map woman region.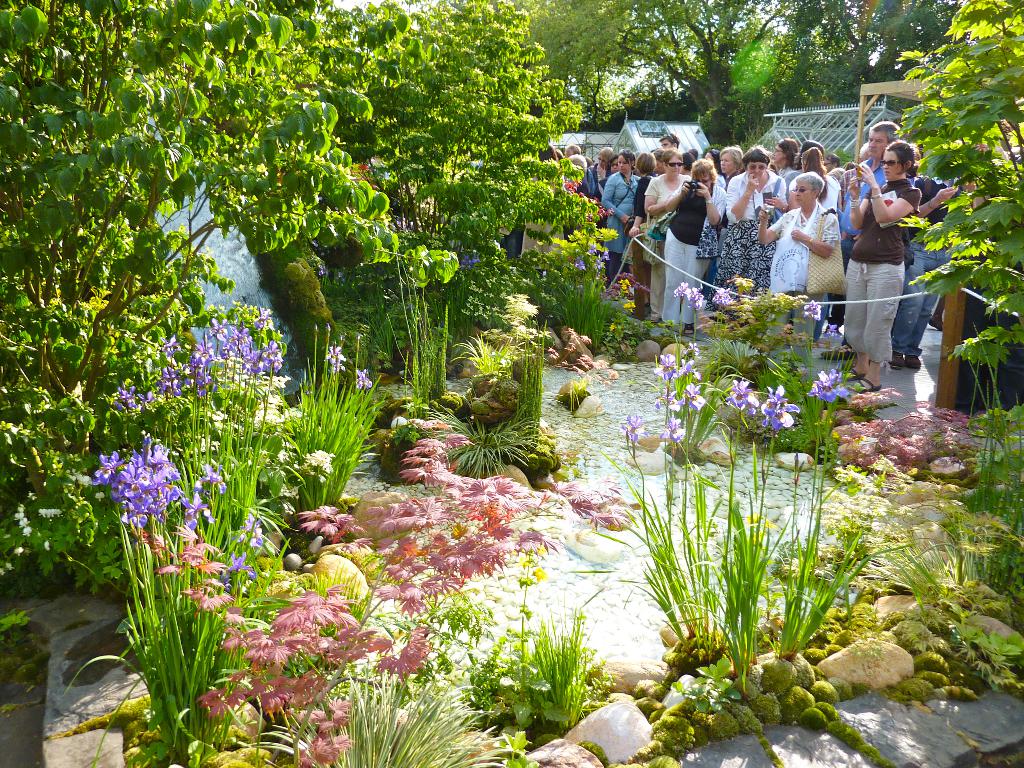
Mapped to detection(716, 145, 791, 313).
